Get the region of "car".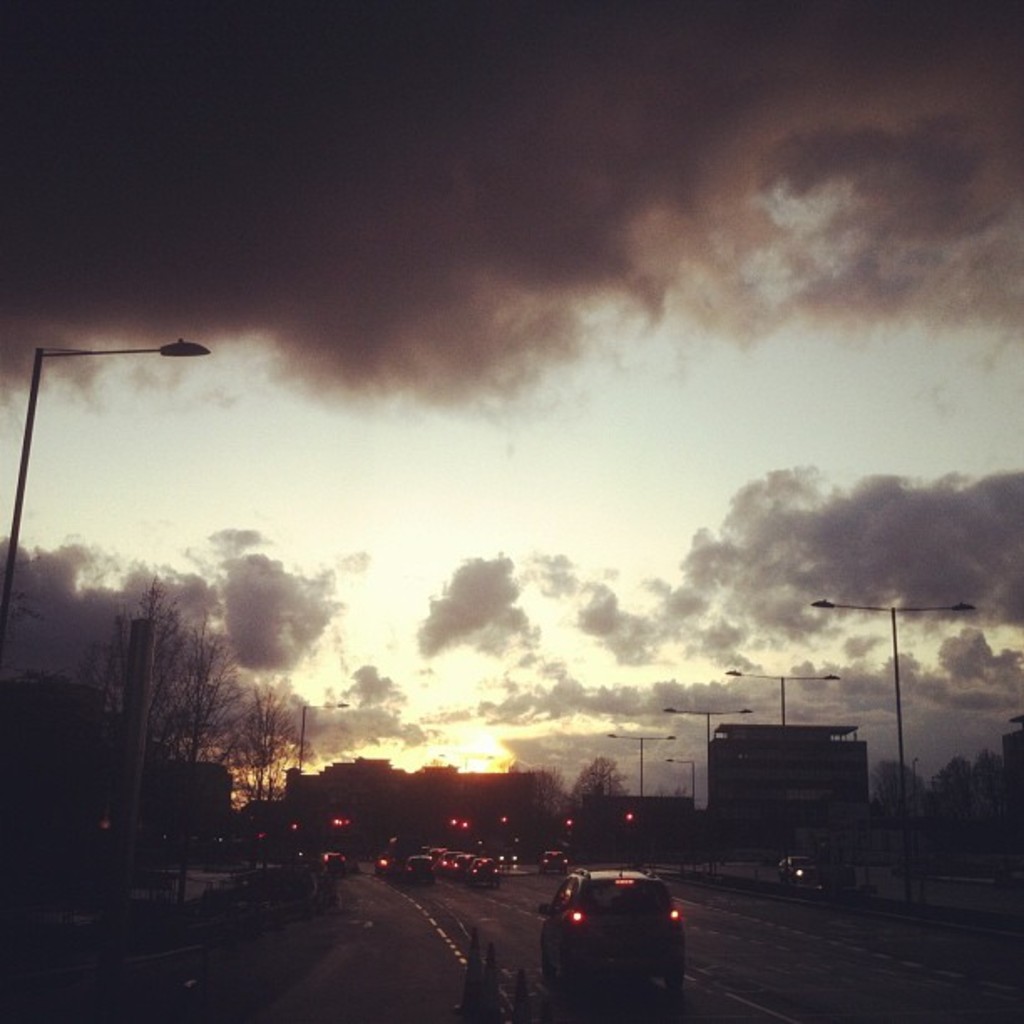
bbox=(776, 853, 820, 883).
